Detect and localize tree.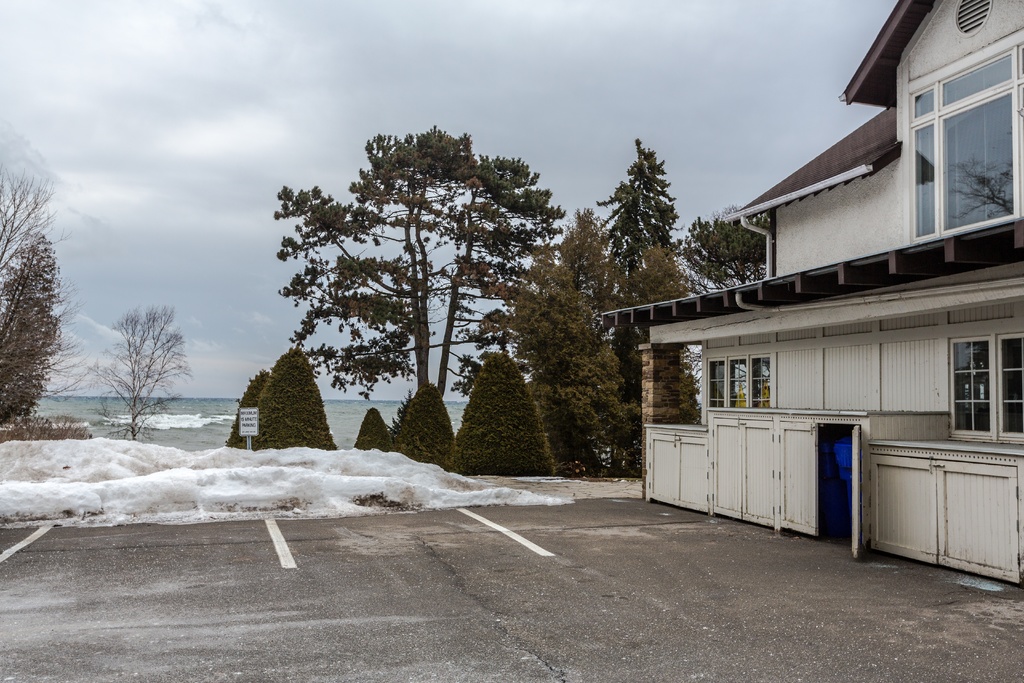
Localized at rect(472, 204, 698, 495).
